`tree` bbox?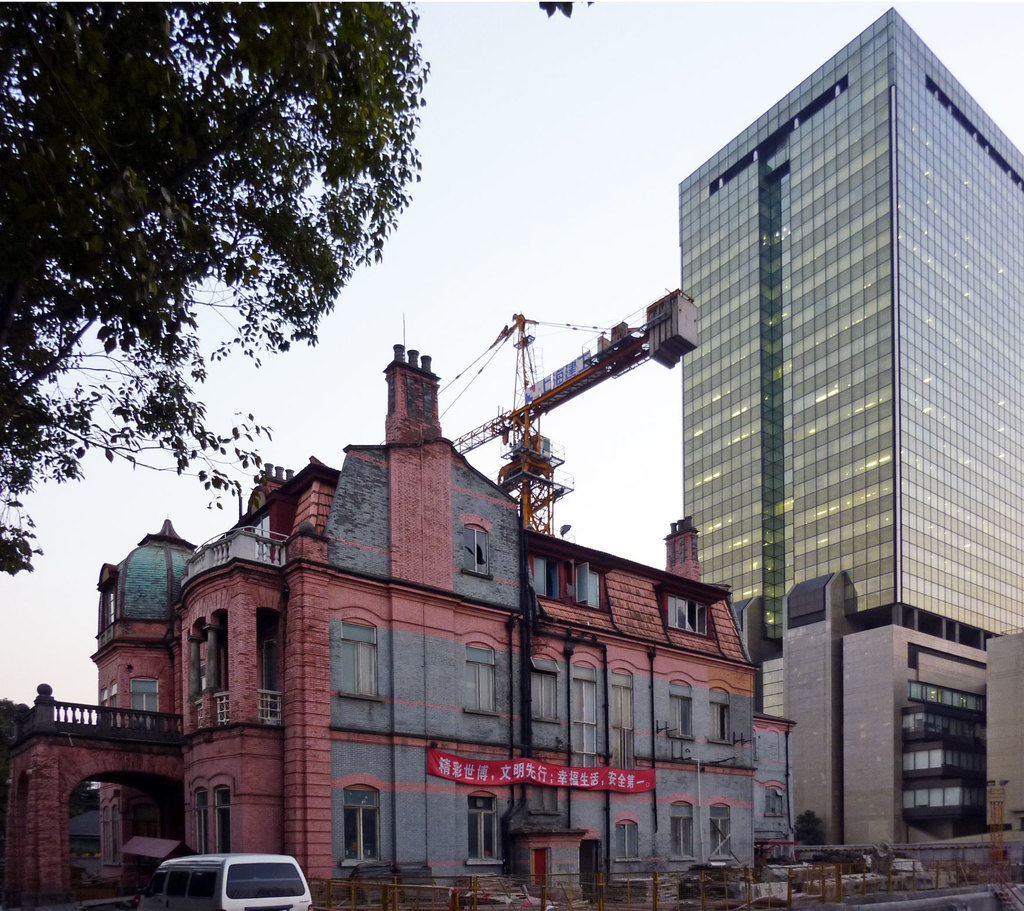
l=0, t=0, r=444, b=650
